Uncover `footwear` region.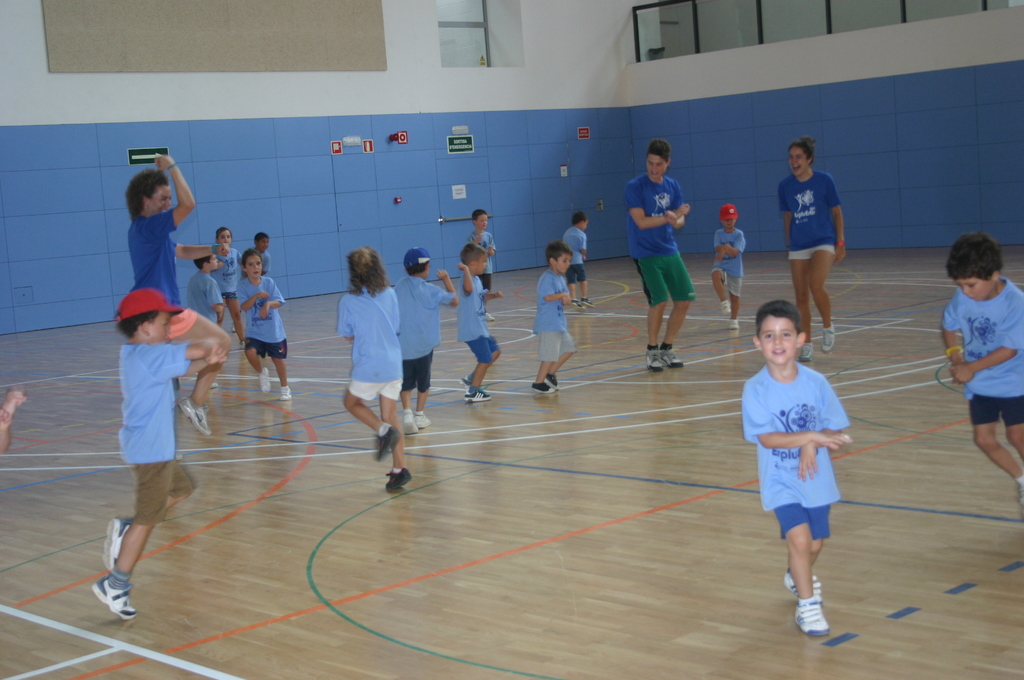
Uncovered: 540/372/560/392.
